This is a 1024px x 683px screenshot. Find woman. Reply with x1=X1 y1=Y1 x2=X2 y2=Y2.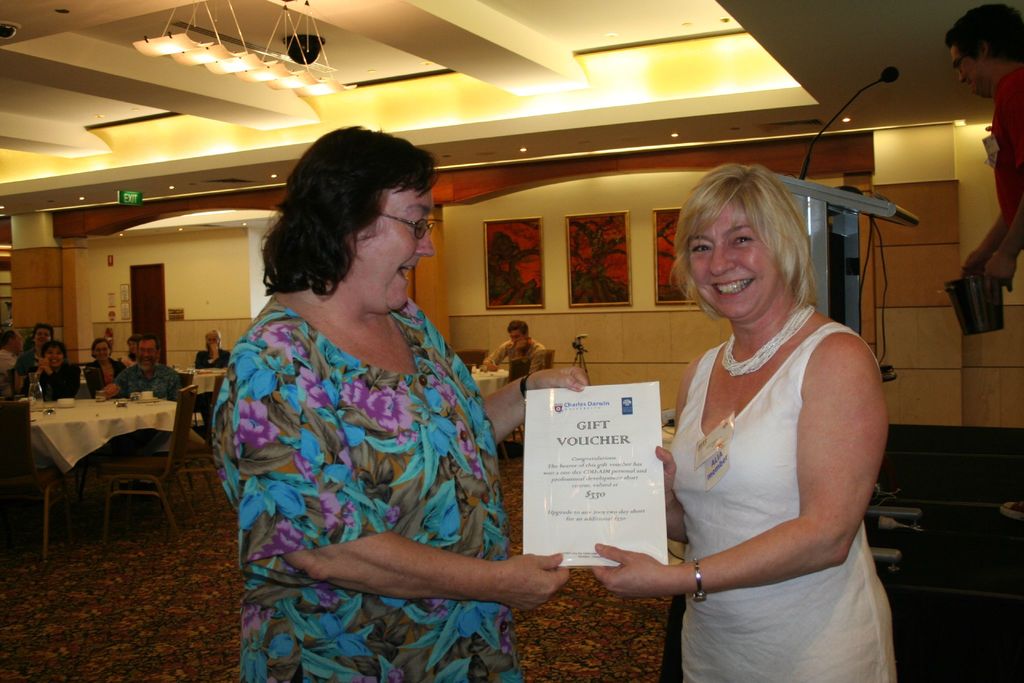
x1=650 y1=140 x2=888 y2=682.
